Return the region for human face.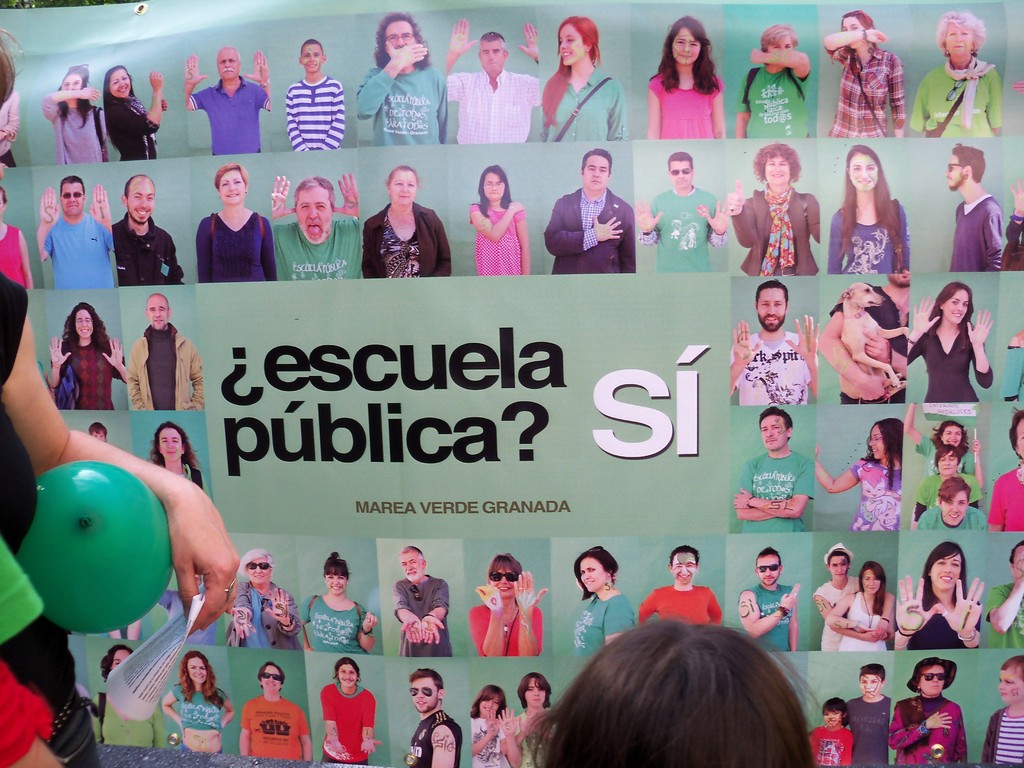
(920,664,947,693).
